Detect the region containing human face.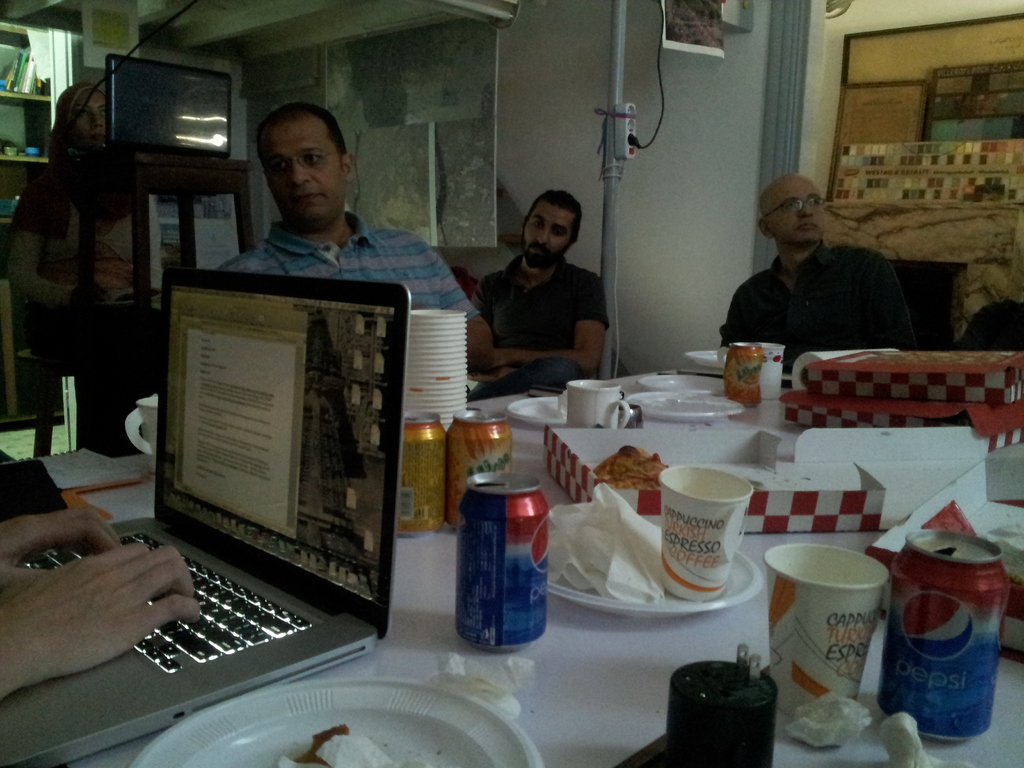
{"left": 758, "top": 179, "right": 824, "bottom": 244}.
